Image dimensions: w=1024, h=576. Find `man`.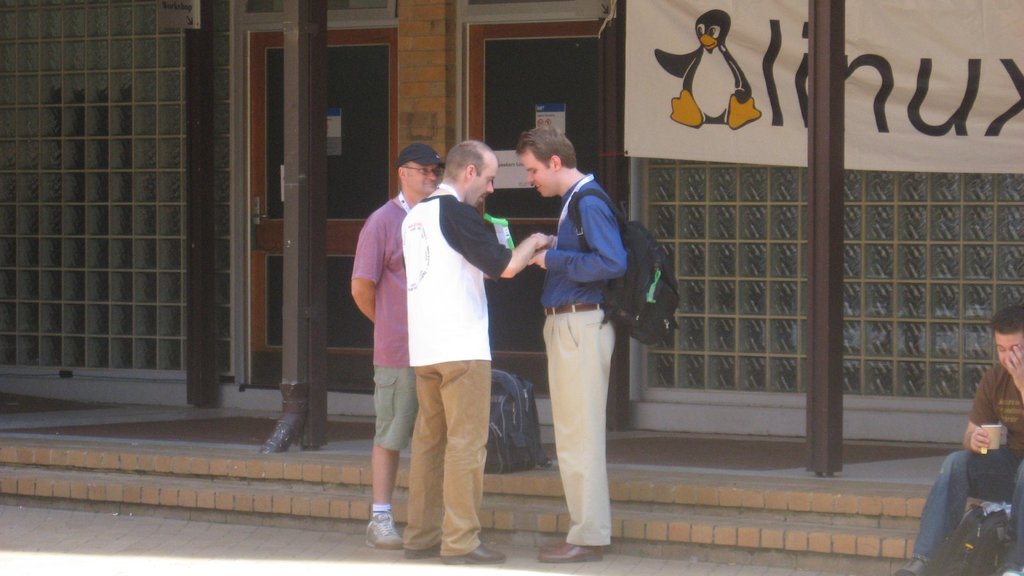
x1=401, y1=138, x2=493, y2=562.
